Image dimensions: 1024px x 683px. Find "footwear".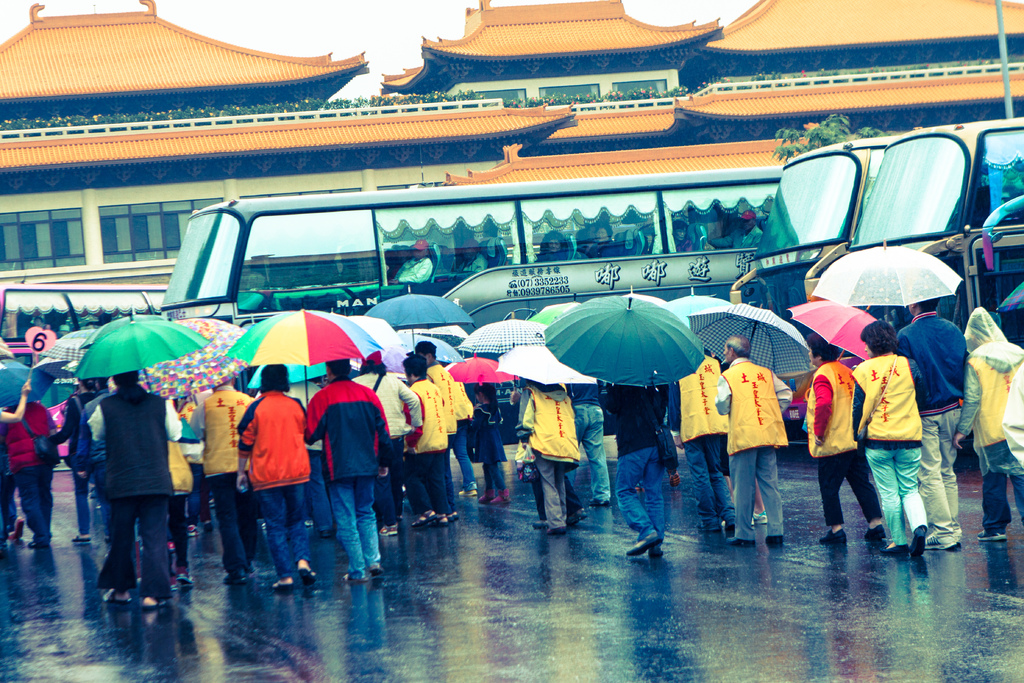
x1=451, y1=511, x2=462, y2=525.
